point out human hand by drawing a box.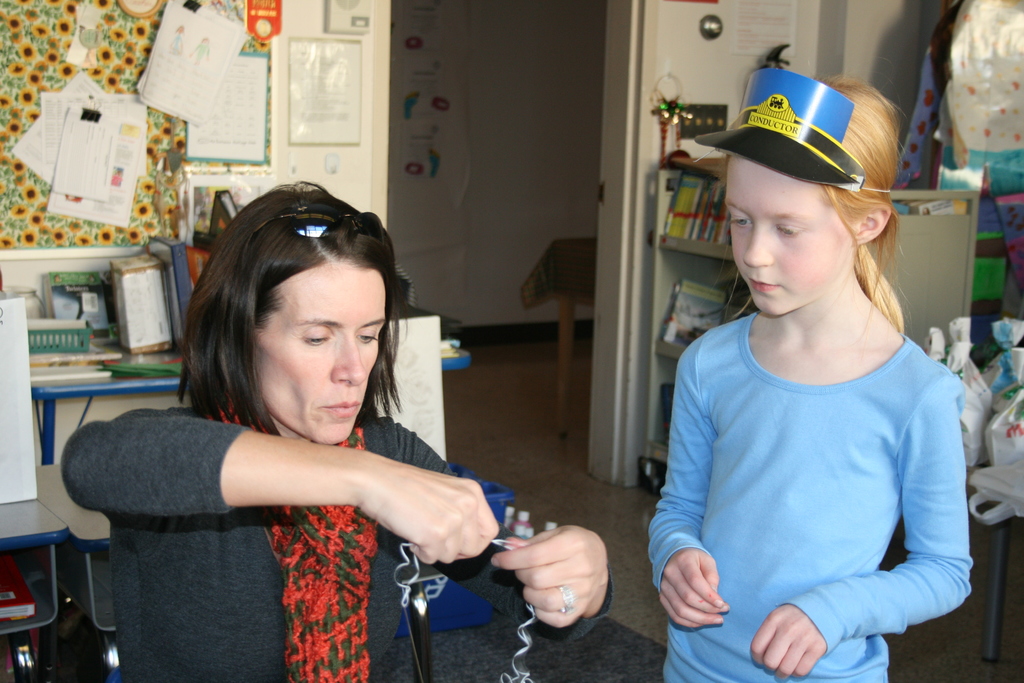
BBox(747, 604, 829, 682).
